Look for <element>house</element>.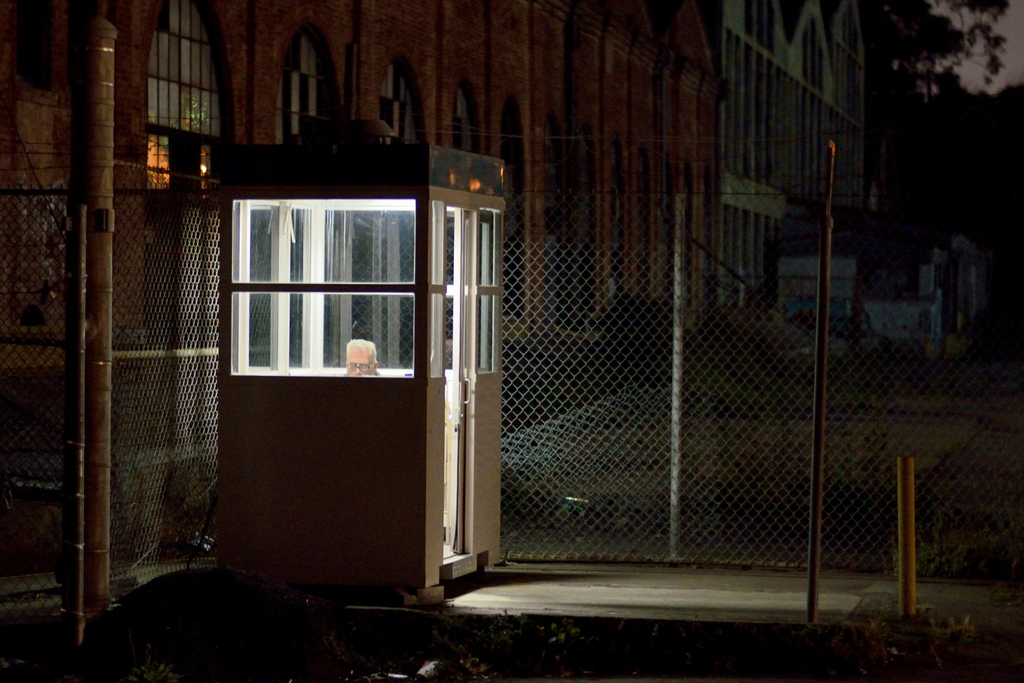
Found: box=[1, 0, 885, 372].
